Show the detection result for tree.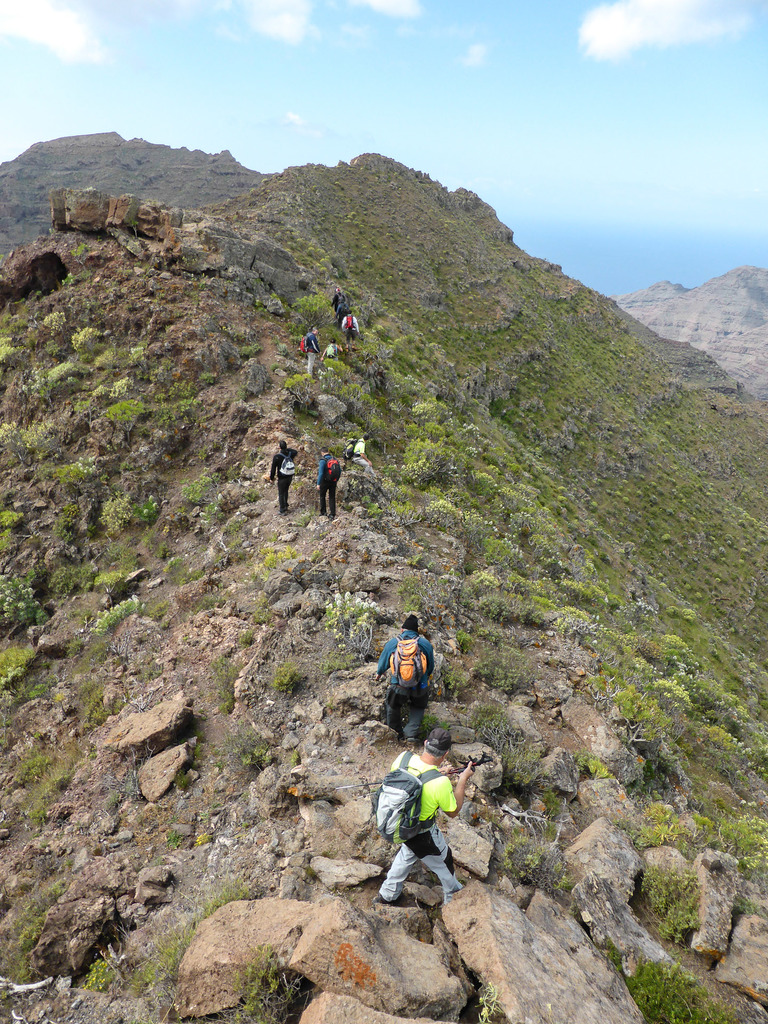
locate(600, 686, 670, 749).
